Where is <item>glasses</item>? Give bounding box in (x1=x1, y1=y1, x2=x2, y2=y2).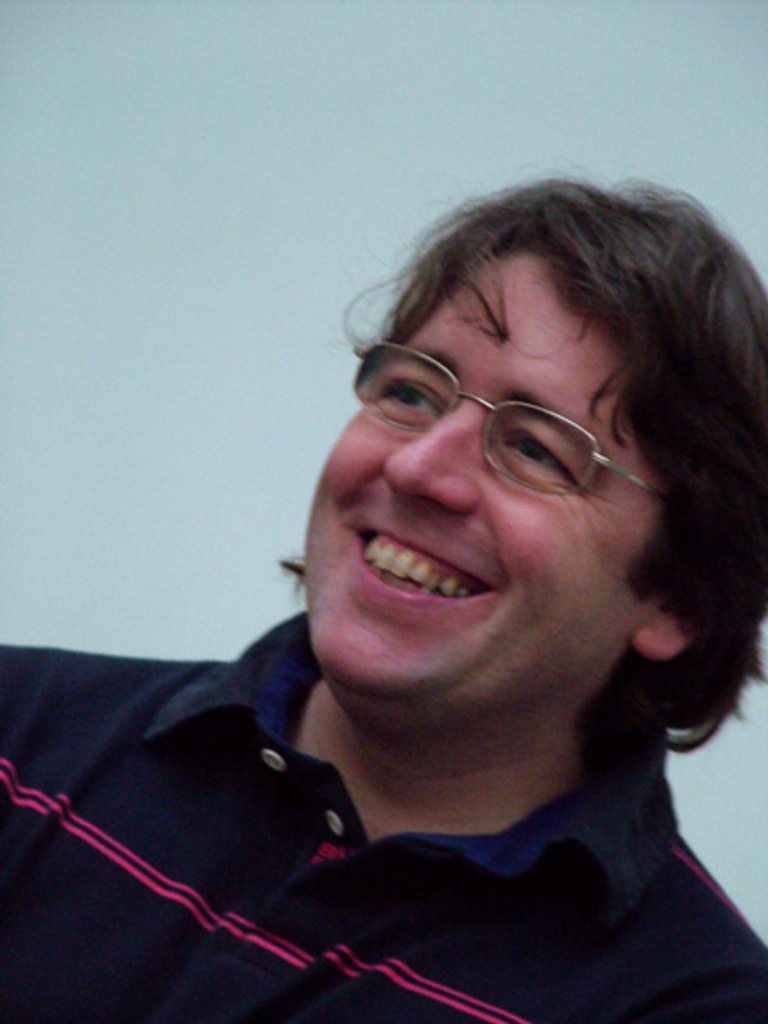
(x1=342, y1=336, x2=666, y2=492).
